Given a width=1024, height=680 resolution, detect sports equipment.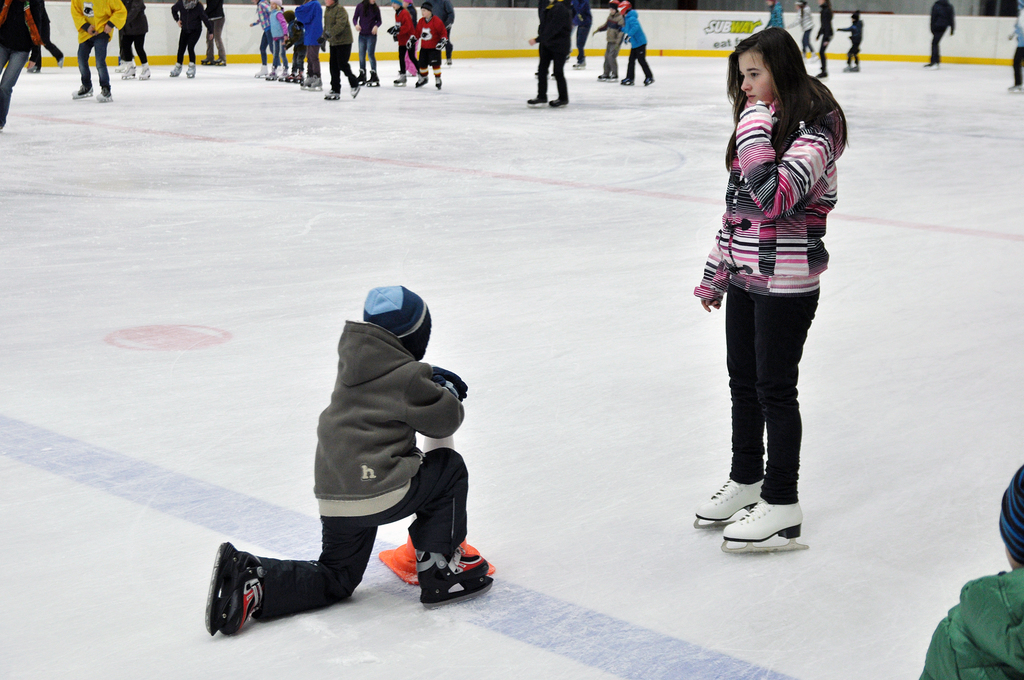
{"x1": 646, "y1": 77, "x2": 656, "y2": 86}.
